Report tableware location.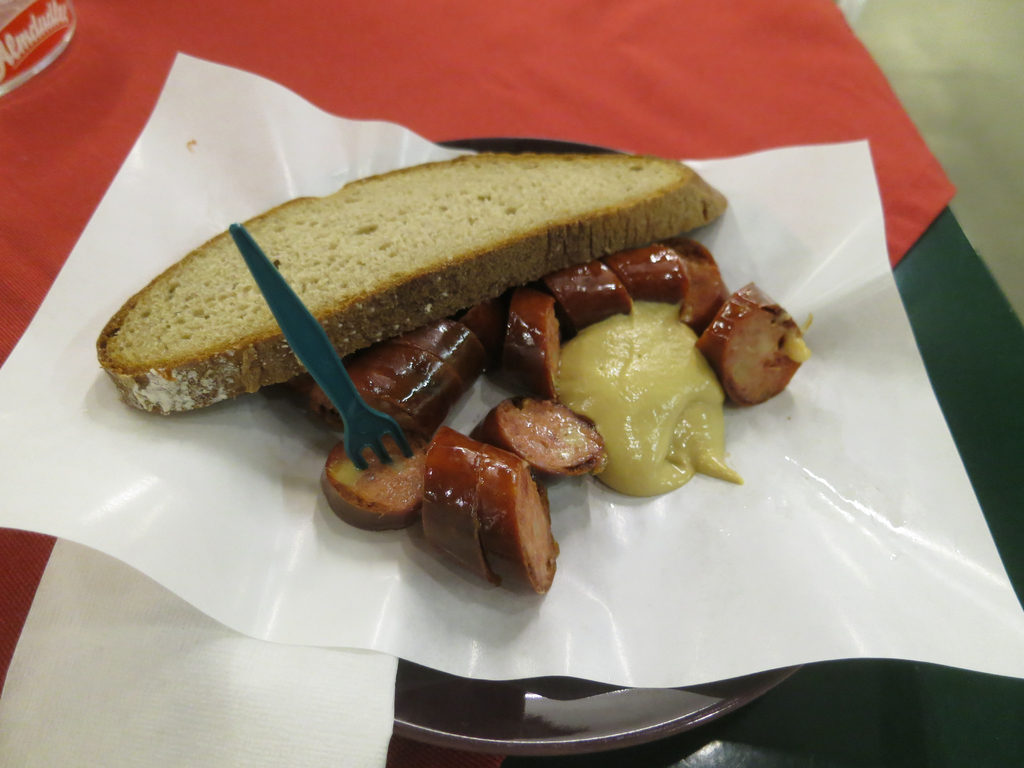
Report: bbox=(392, 131, 810, 762).
